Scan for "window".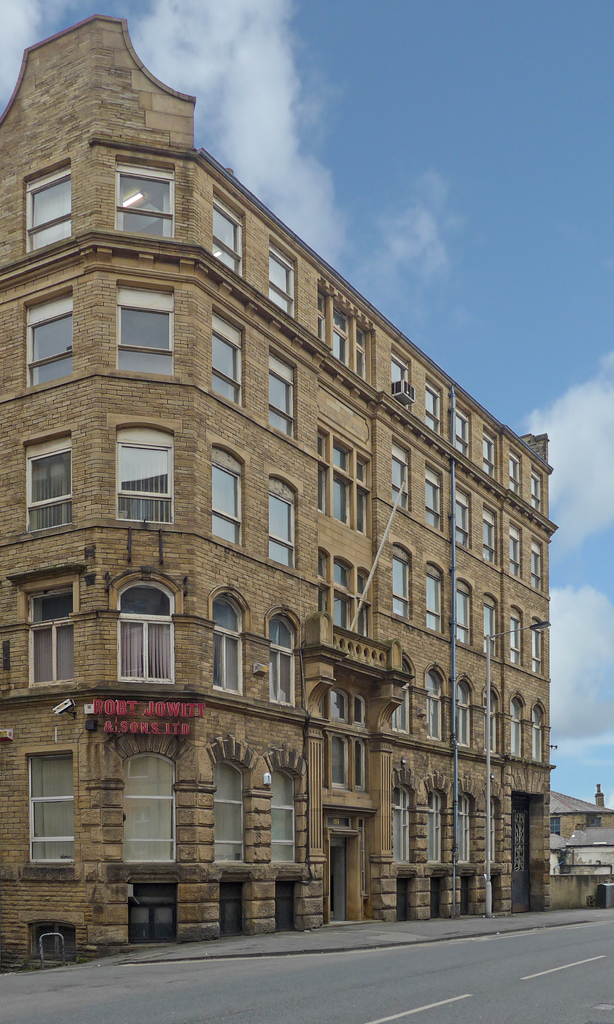
Scan result: rect(423, 774, 446, 863).
